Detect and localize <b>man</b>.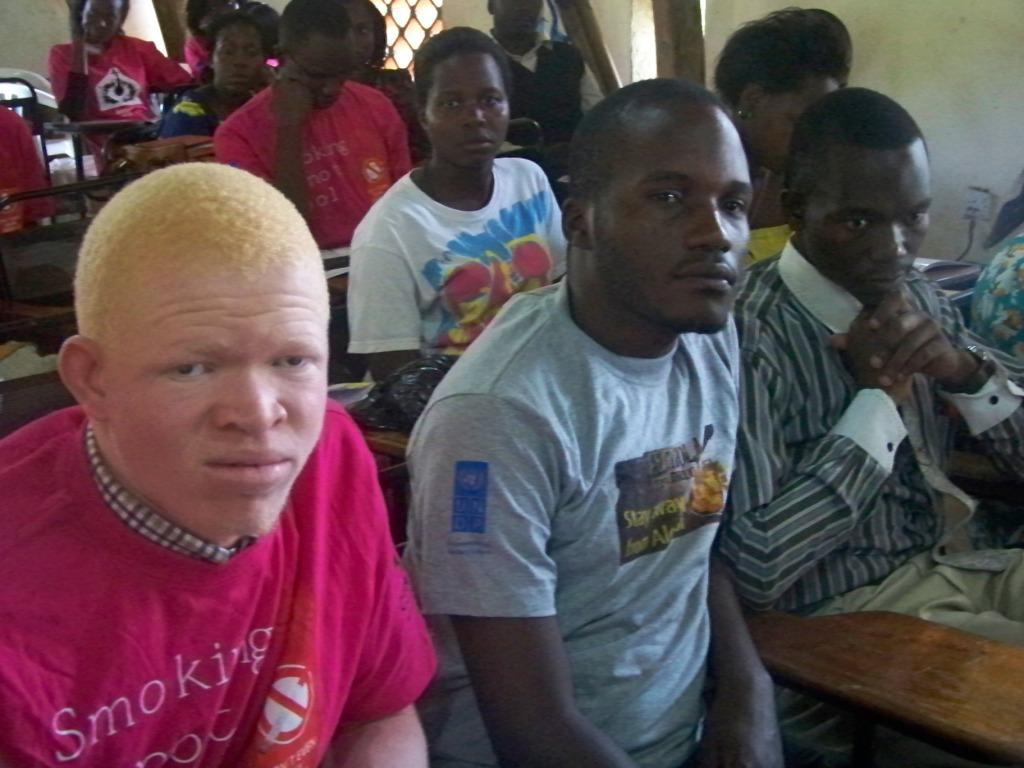
Localized at <bbox>721, 84, 1023, 655</bbox>.
